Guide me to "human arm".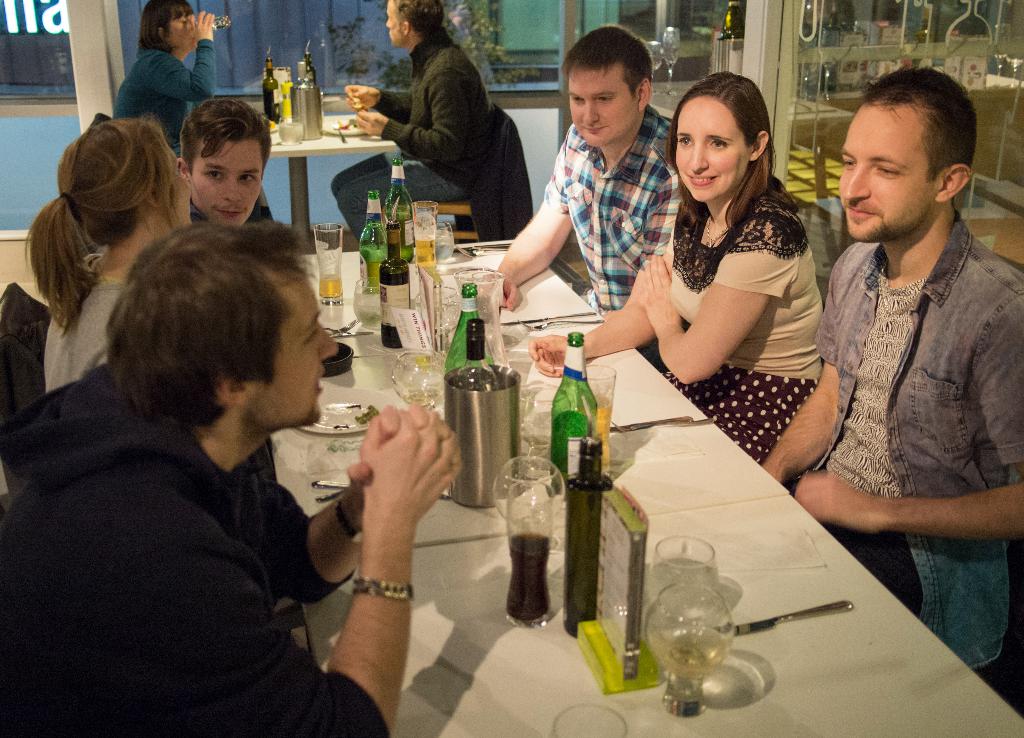
Guidance: x1=136, y1=12, x2=220, y2=104.
